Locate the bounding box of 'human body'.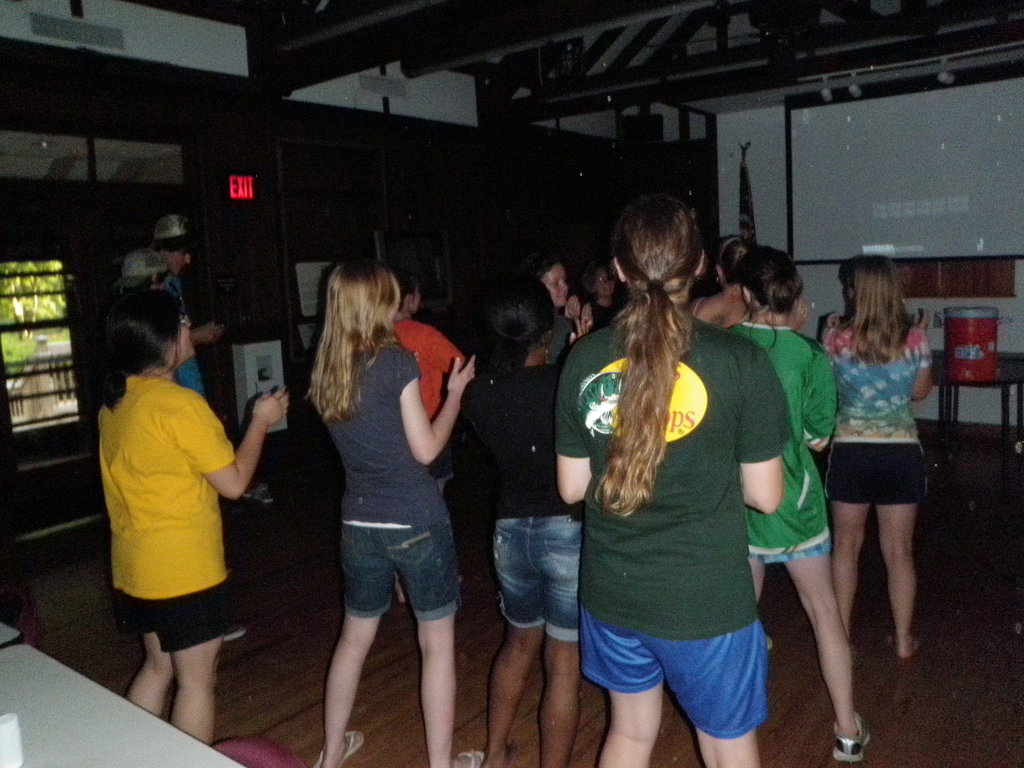
Bounding box: [820,258,932,655].
